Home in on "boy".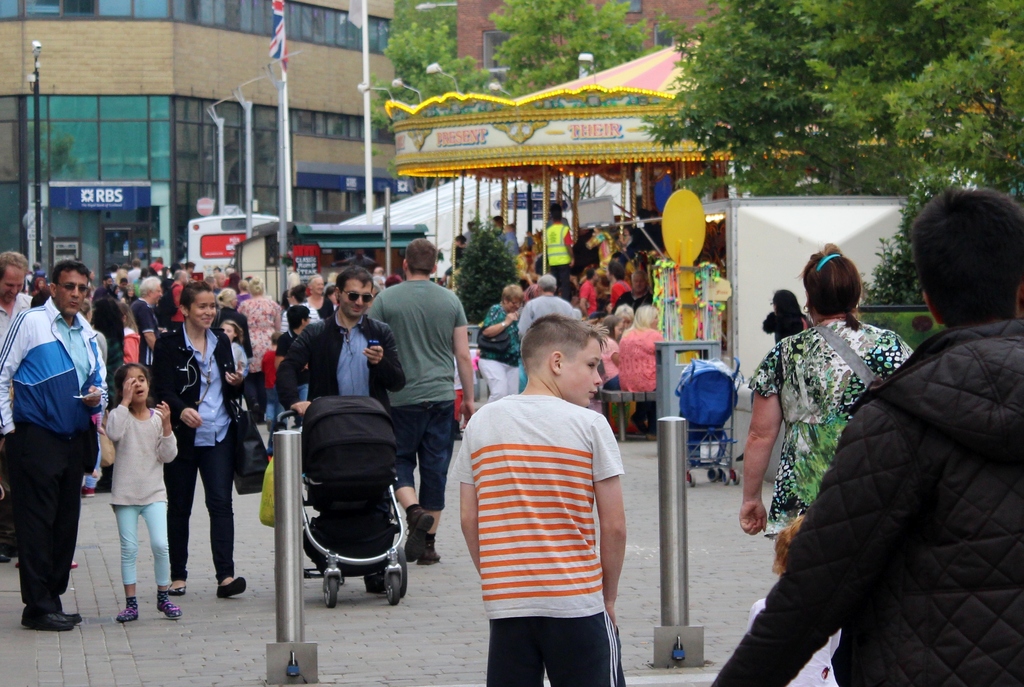
Homed in at 458/315/624/686.
